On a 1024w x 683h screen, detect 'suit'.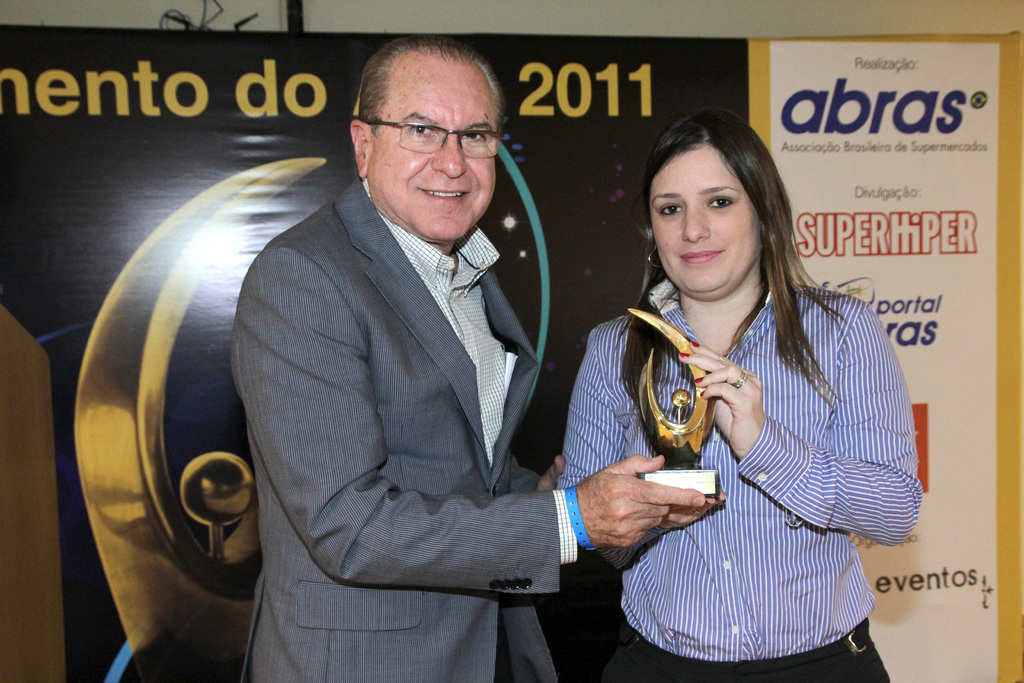
detection(225, 177, 557, 682).
